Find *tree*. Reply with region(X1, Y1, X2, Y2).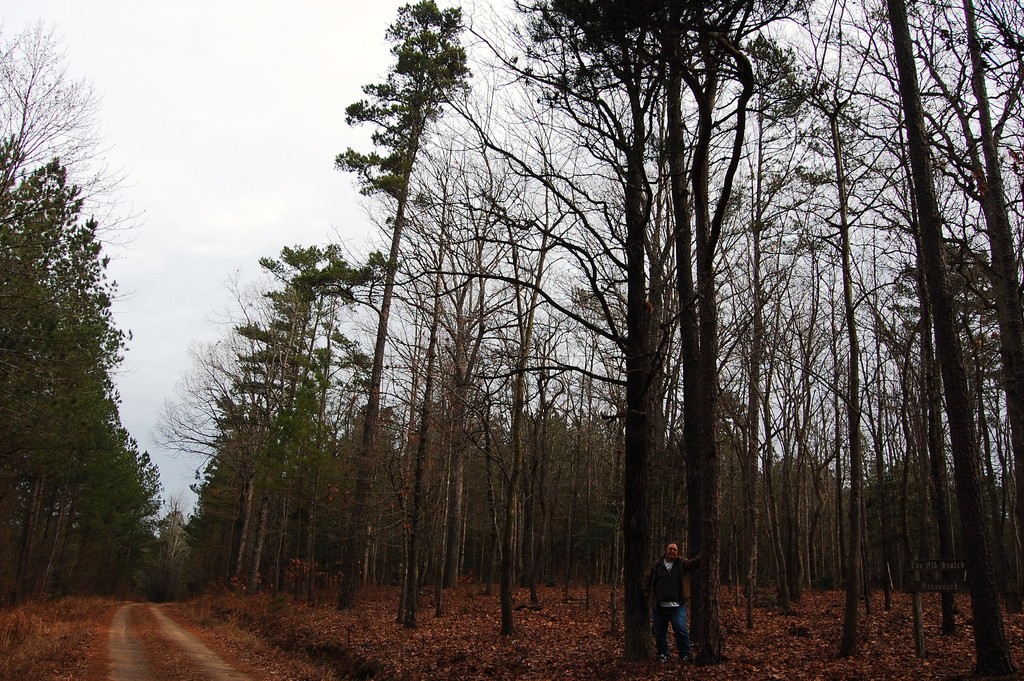
region(0, 14, 163, 272).
